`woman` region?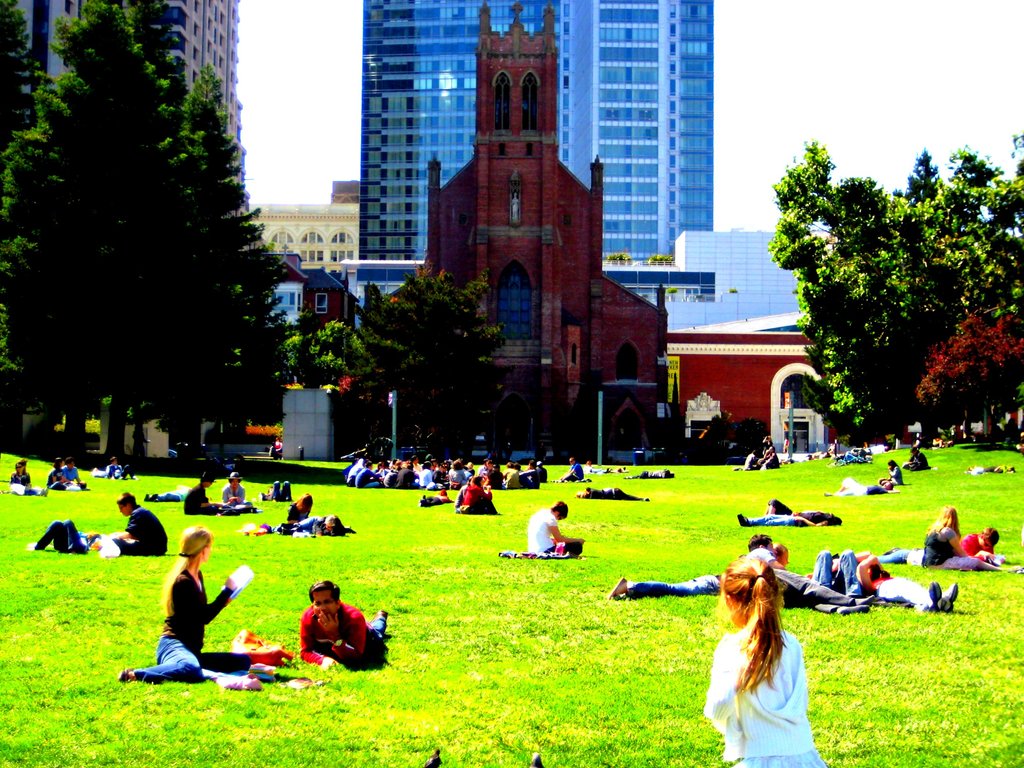
<box>877,456,905,487</box>
